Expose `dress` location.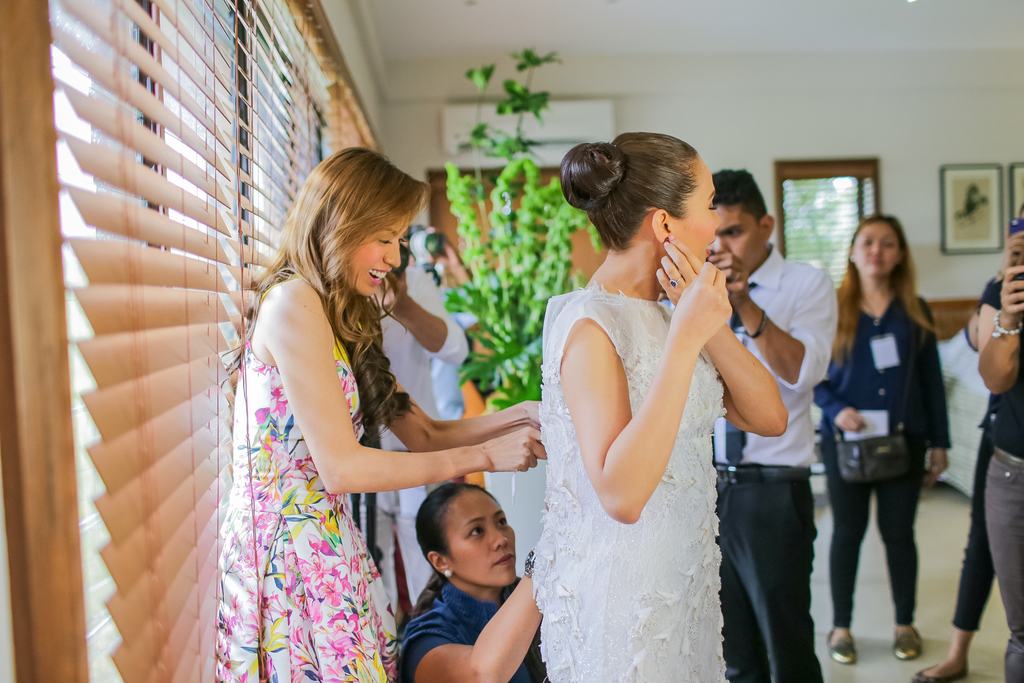
Exposed at Rect(531, 279, 739, 682).
